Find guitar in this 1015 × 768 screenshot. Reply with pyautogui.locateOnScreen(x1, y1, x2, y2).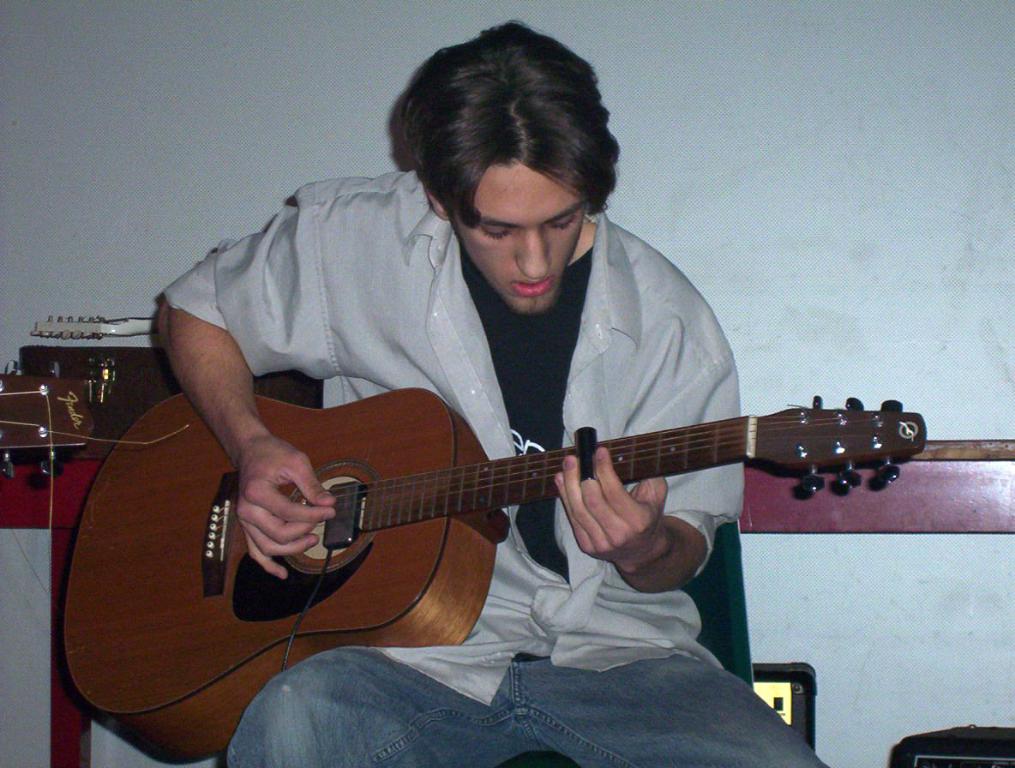
pyautogui.locateOnScreen(143, 350, 922, 649).
